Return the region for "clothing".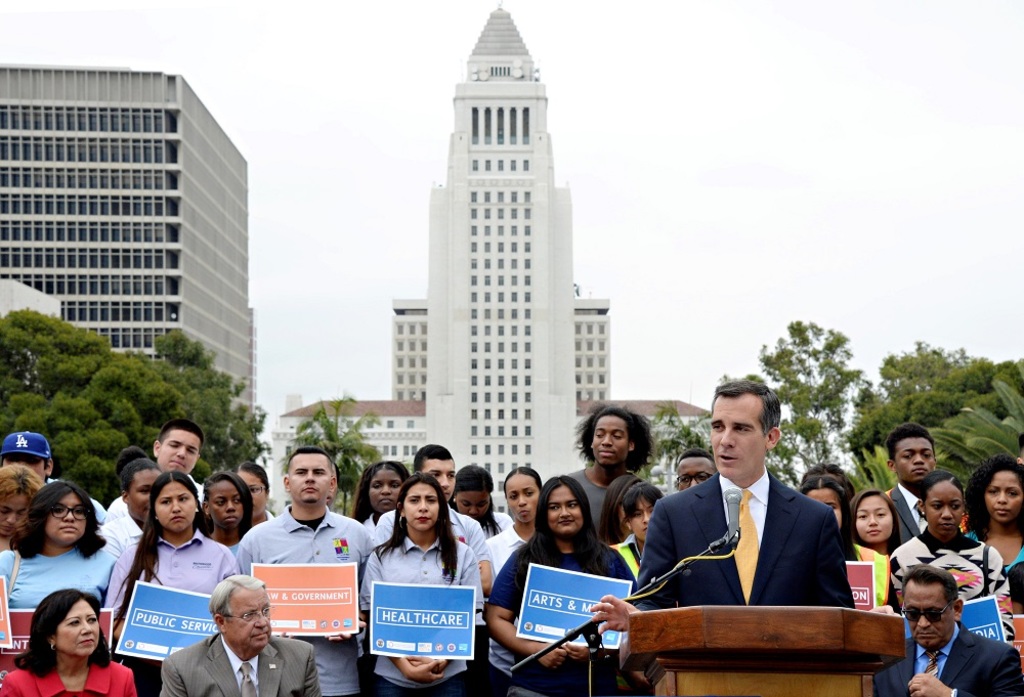
<region>234, 500, 377, 696</region>.
